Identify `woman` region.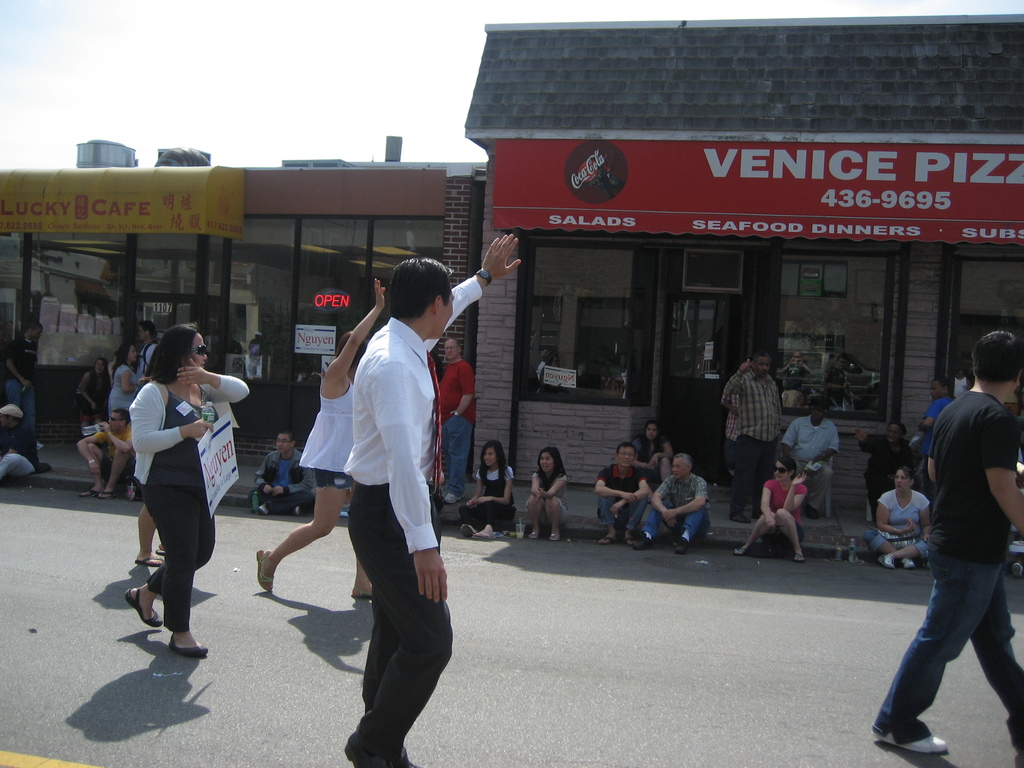
Region: x1=862, y1=470, x2=938, y2=566.
